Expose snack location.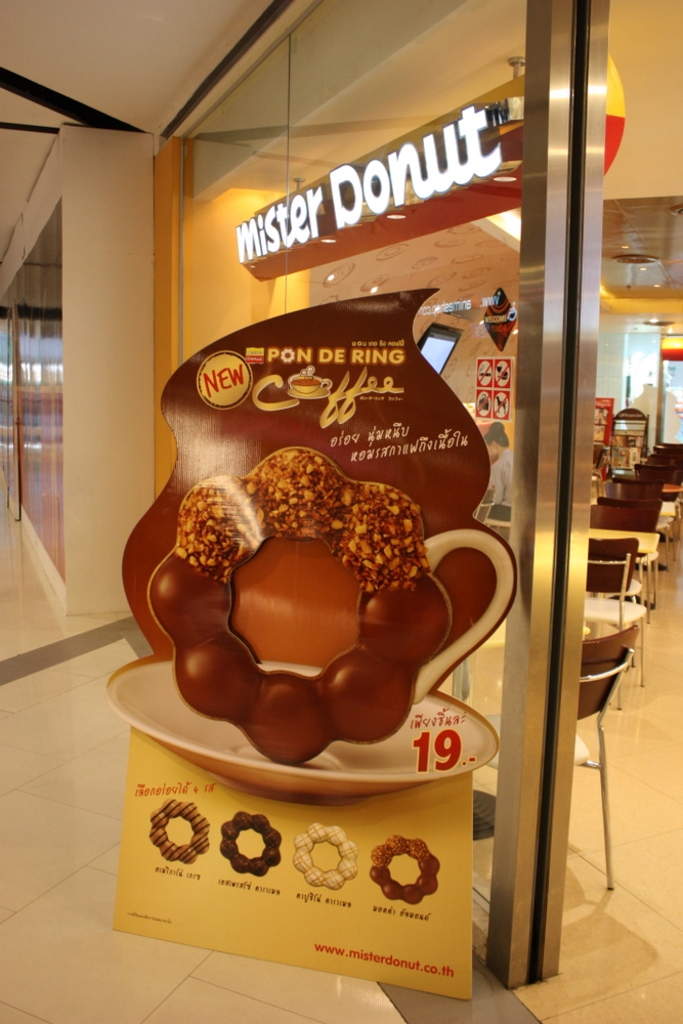
Exposed at pyautogui.locateOnScreen(141, 458, 460, 788).
